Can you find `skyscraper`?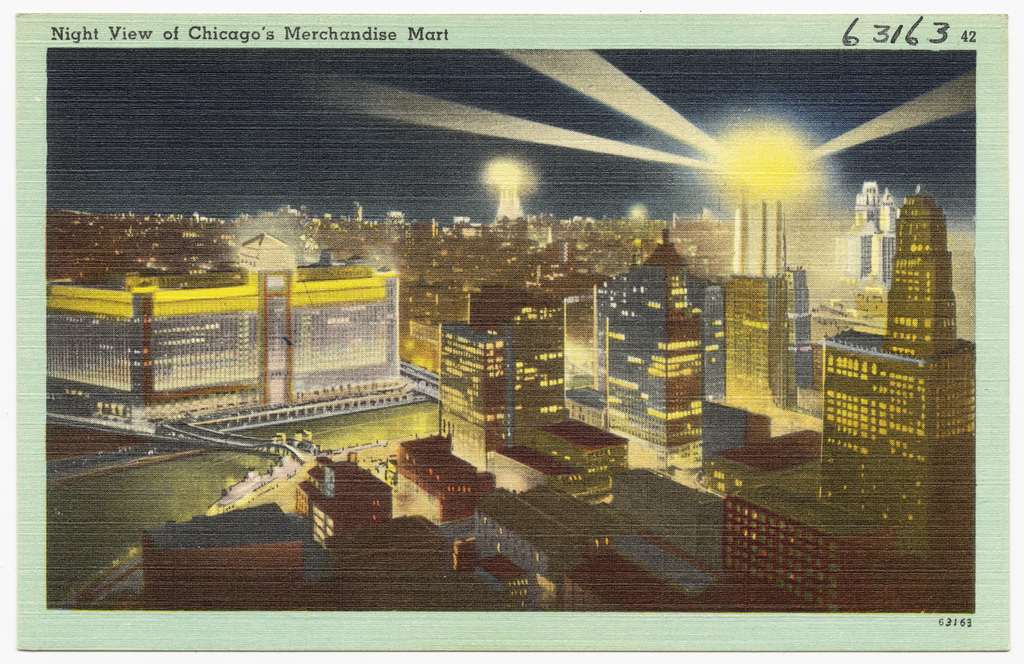
Yes, bounding box: (487,168,524,222).
